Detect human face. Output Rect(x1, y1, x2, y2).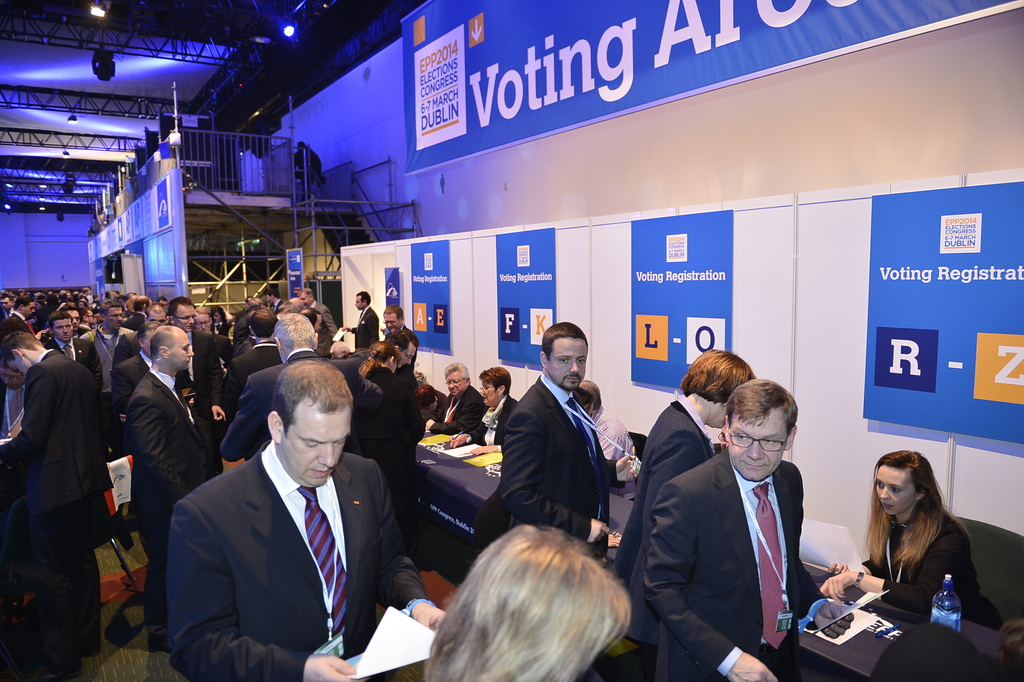
Rect(544, 337, 590, 390).
